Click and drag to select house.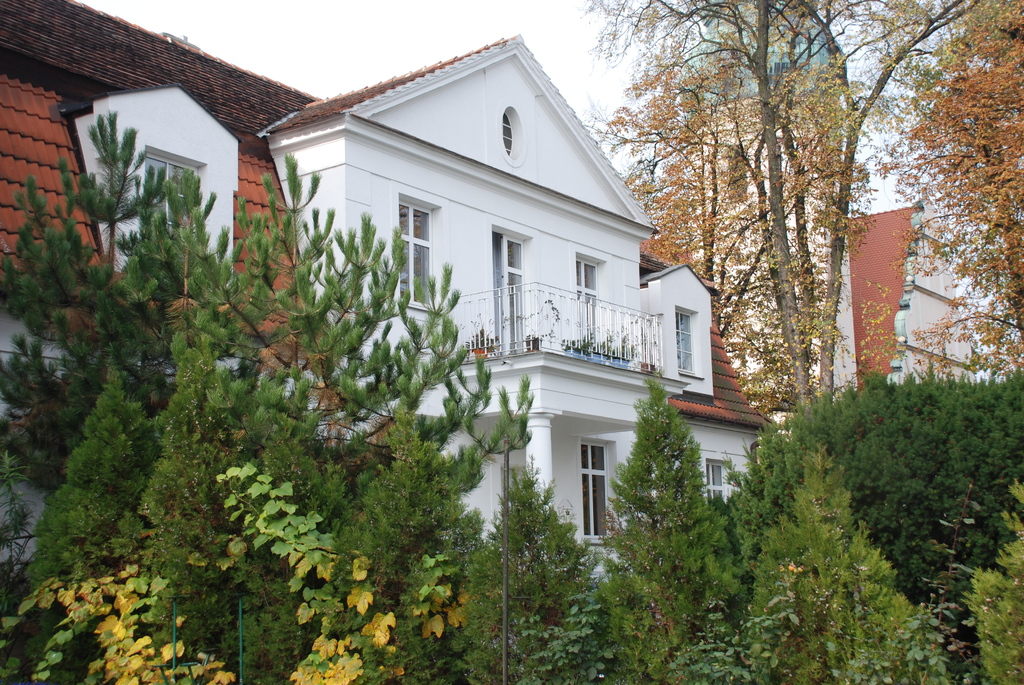
Selection: x1=0 y1=0 x2=776 y2=580.
